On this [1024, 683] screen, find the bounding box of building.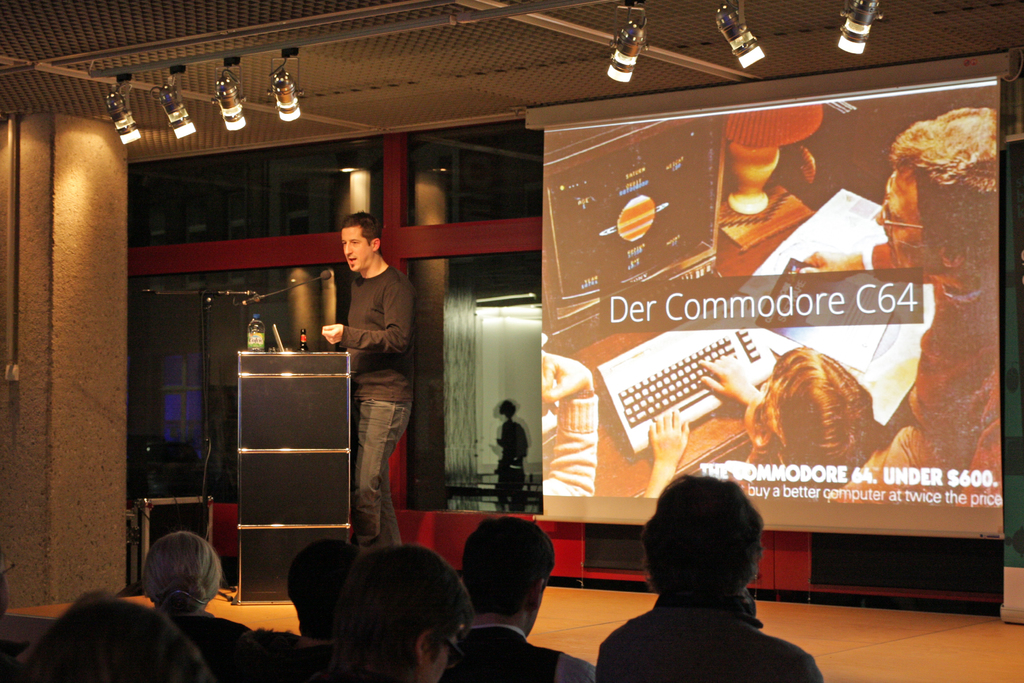
Bounding box: [left=0, top=0, right=1023, bottom=682].
